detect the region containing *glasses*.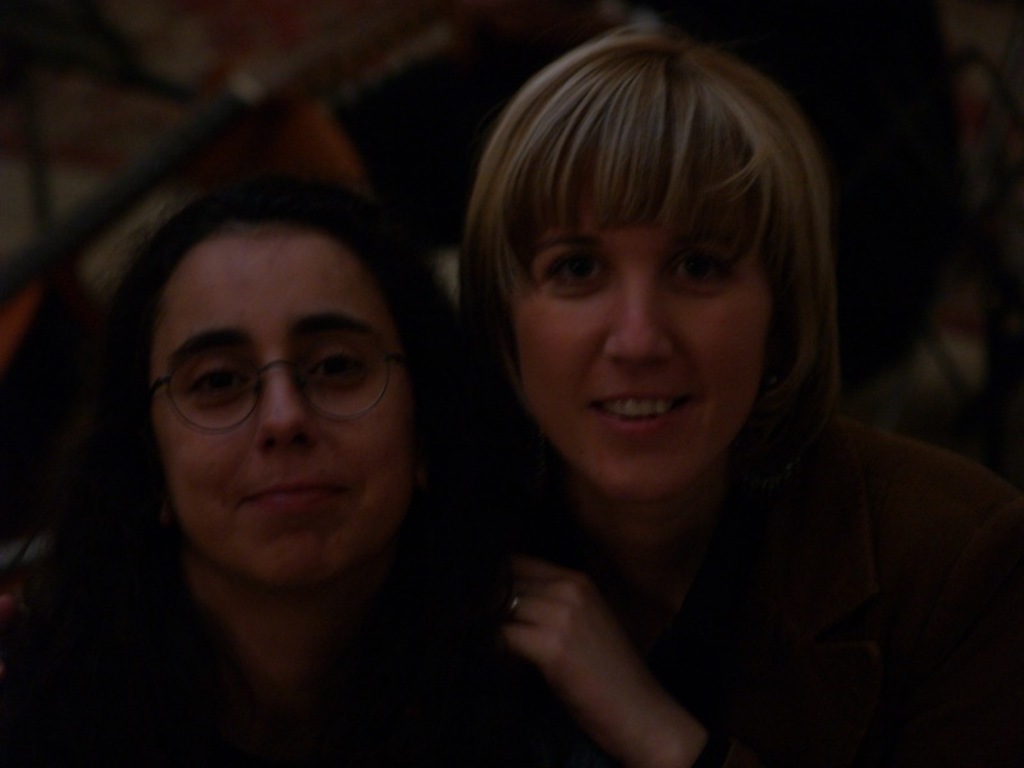
[134,326,412,440].
